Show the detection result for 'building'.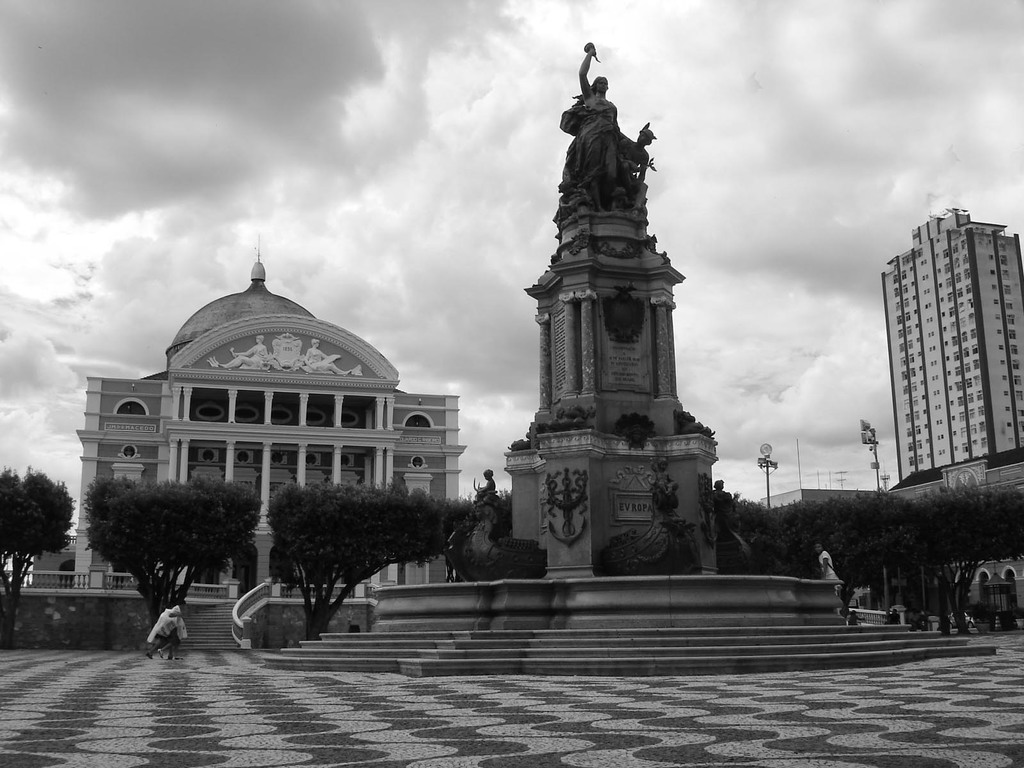
BBox(76, 238, 467, 589).
